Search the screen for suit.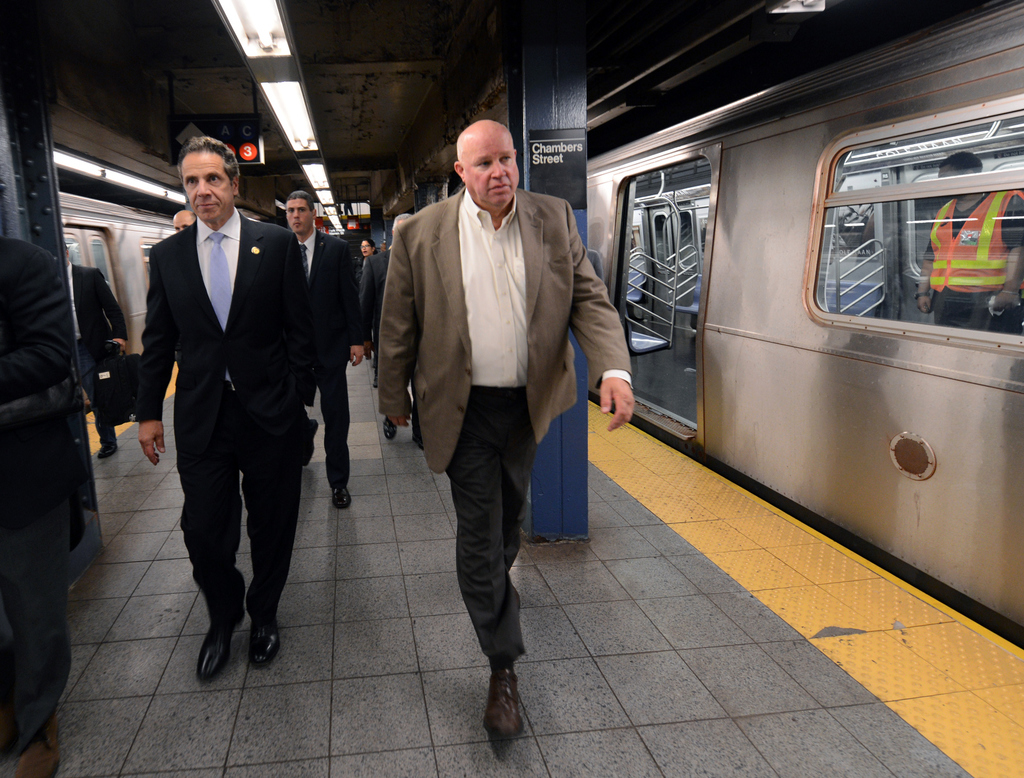
Found at 138/129/322/686.
